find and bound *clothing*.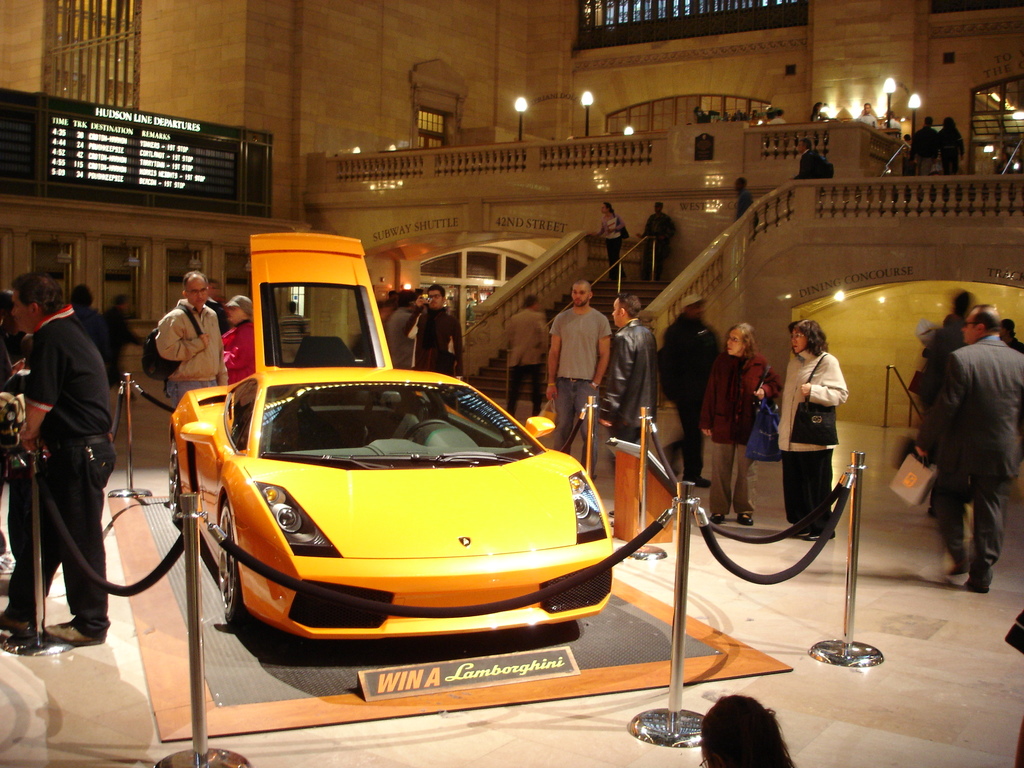
Bound: bbox=[695, 344, 778, 515].
